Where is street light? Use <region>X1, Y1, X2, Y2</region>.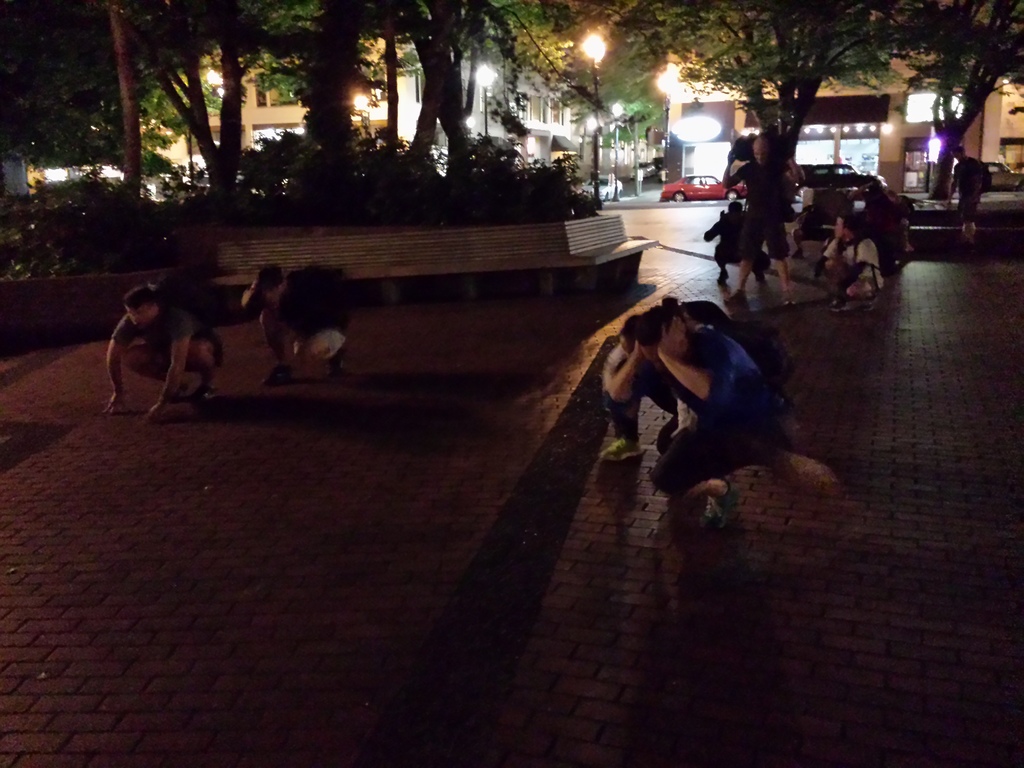
<region>609, 93, 625, 202</region>.
